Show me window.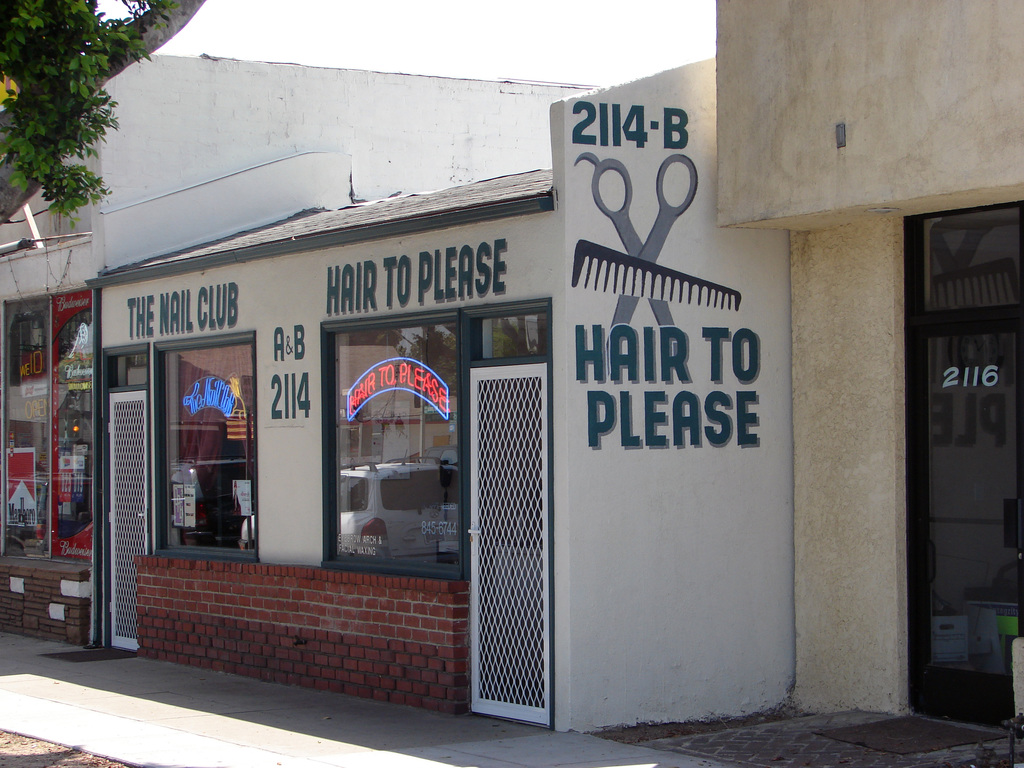
window is here: [143, 333, 259, 562].
